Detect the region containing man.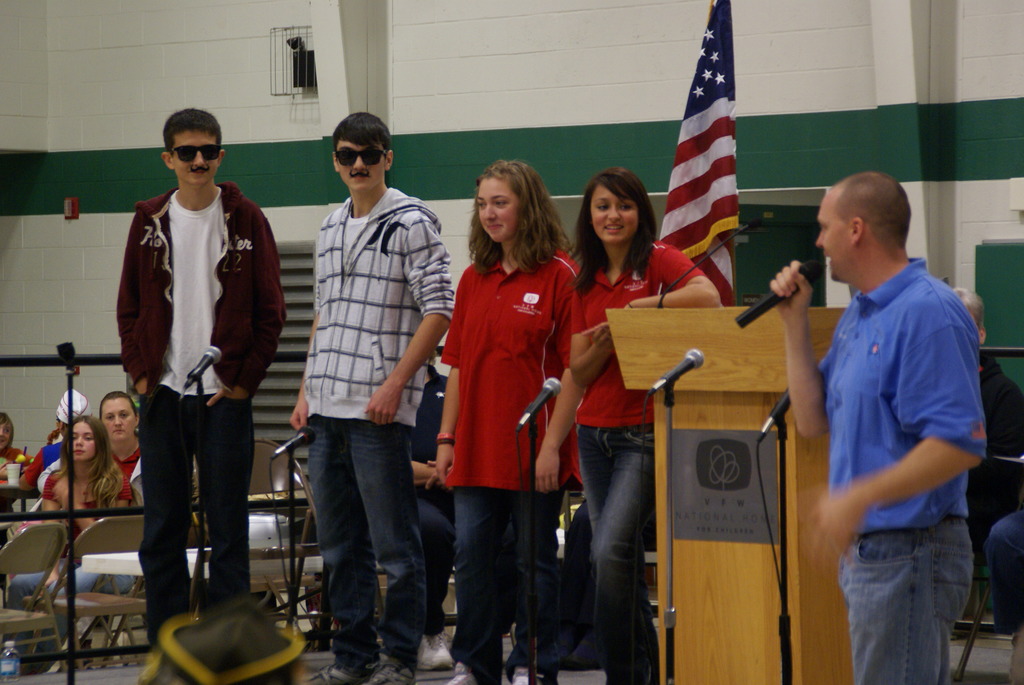
(x1=769, y1=169, x2=990, y2=684).
